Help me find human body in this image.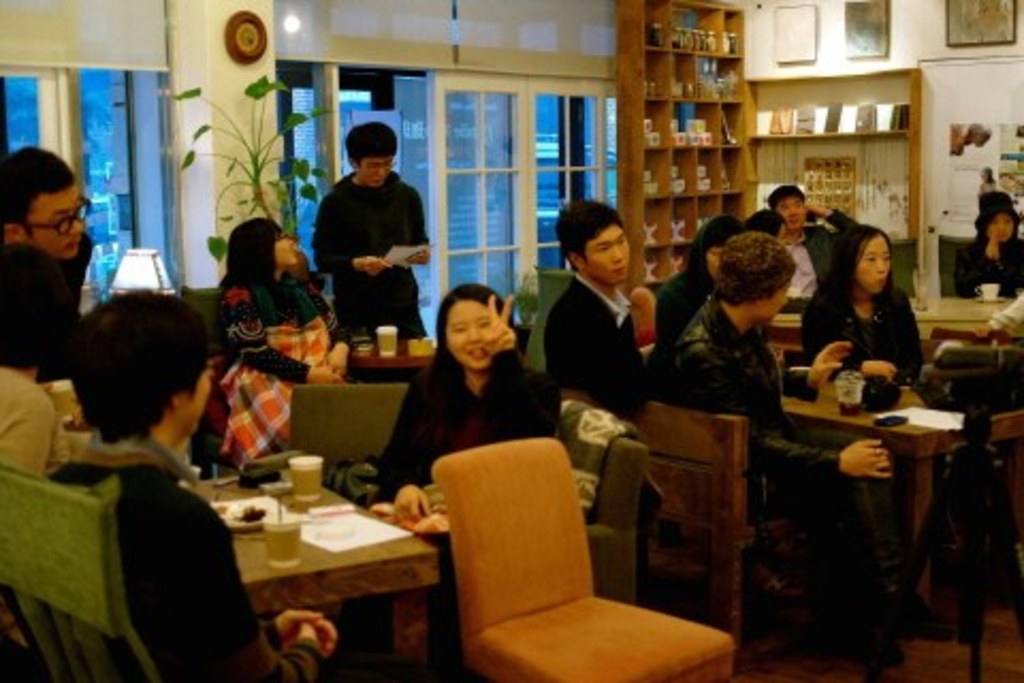
Found it: x1=674, y1=309, x2=885, y2=681.
